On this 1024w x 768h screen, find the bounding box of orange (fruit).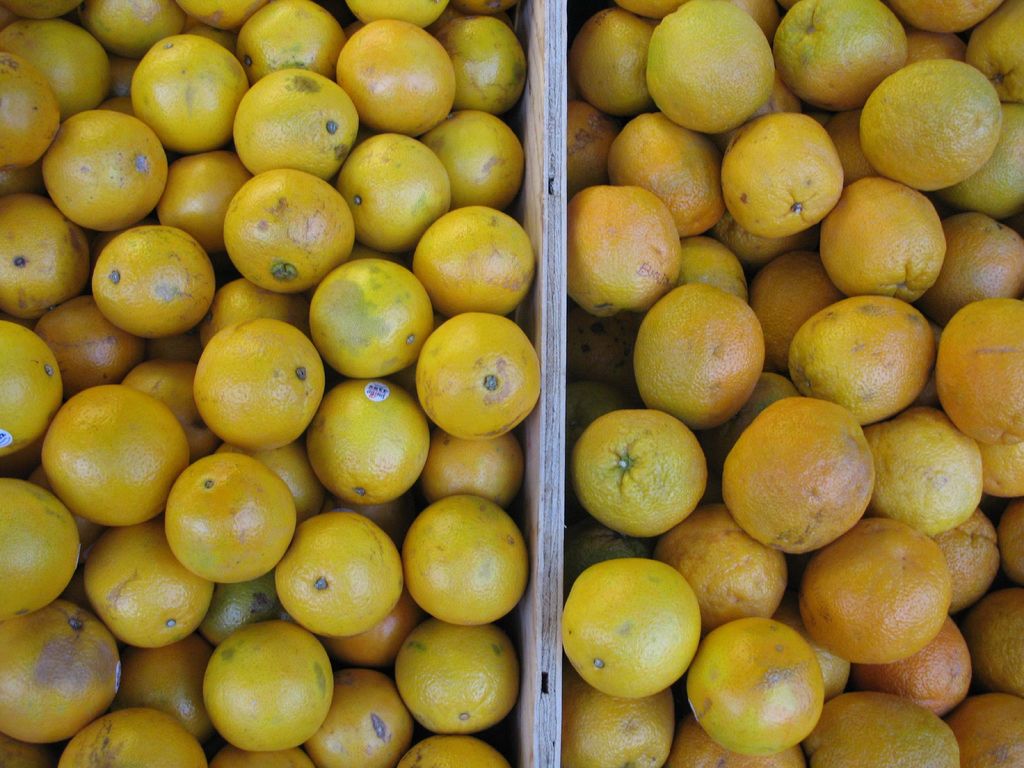
Bounding box: <region>811, 688, 964, 766</region>.
